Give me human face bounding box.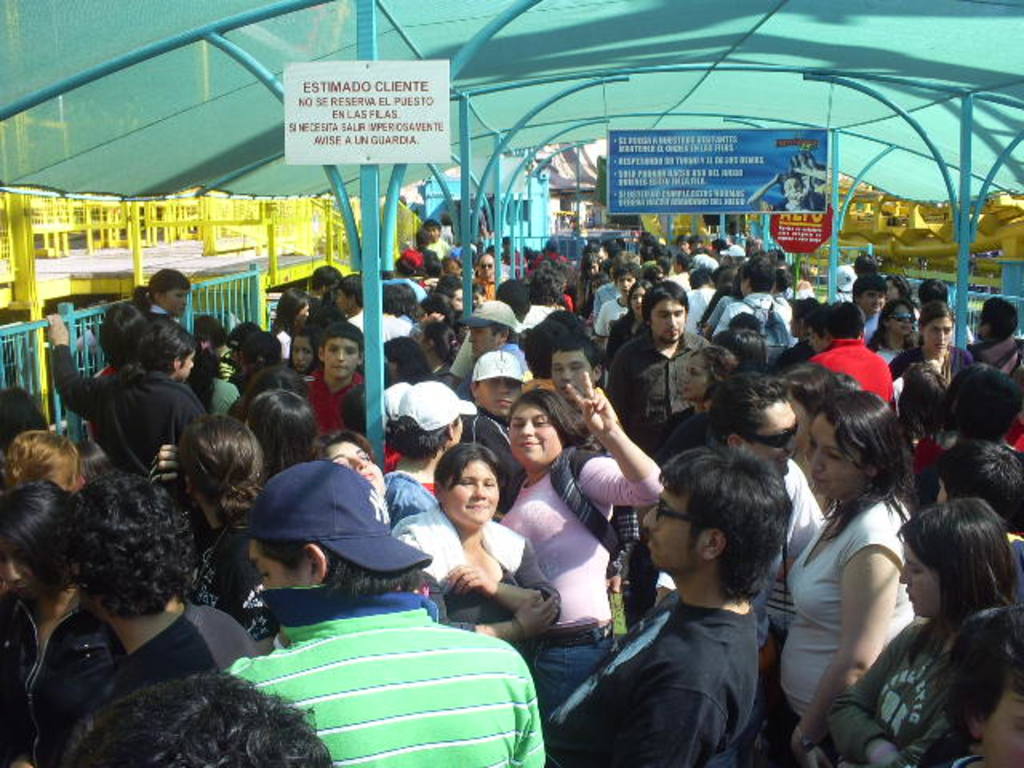
[left=552, top=347, right=594, bottom=398].
